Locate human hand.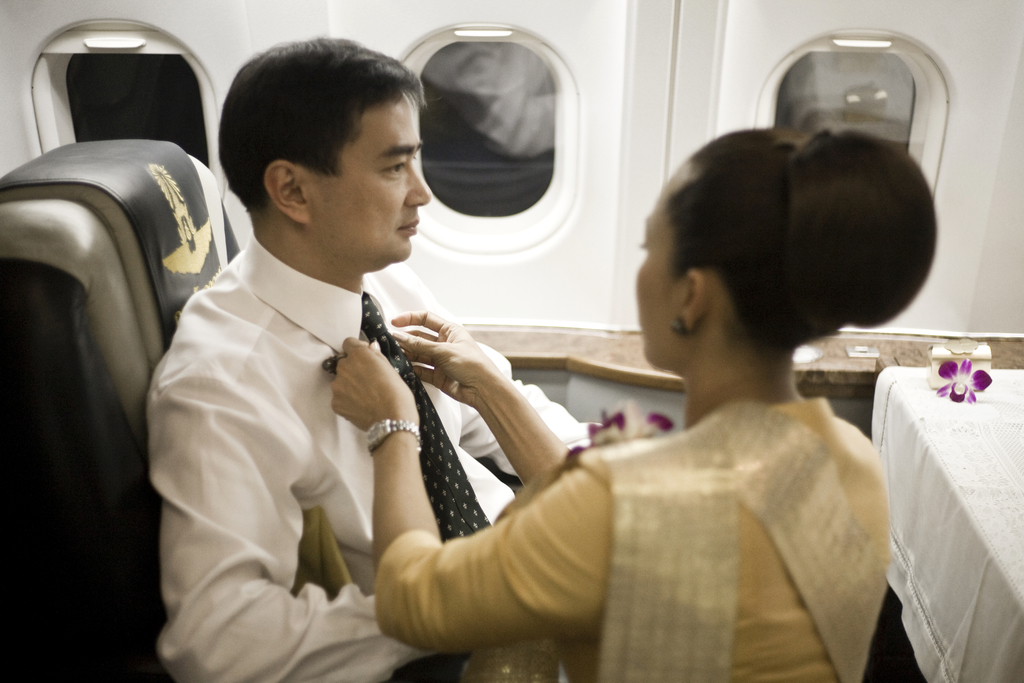
Bounding box: [left=385, top=313, right=540, bottom=452].
